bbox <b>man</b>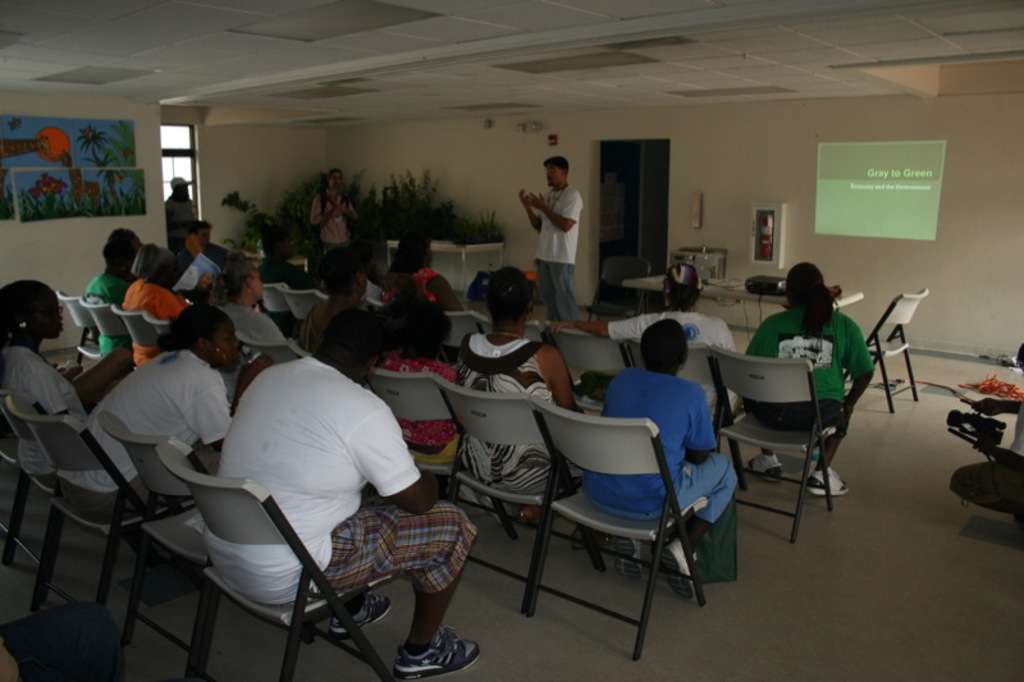
pyautogui.locateOnScreen(223, 258, 284, 344)
